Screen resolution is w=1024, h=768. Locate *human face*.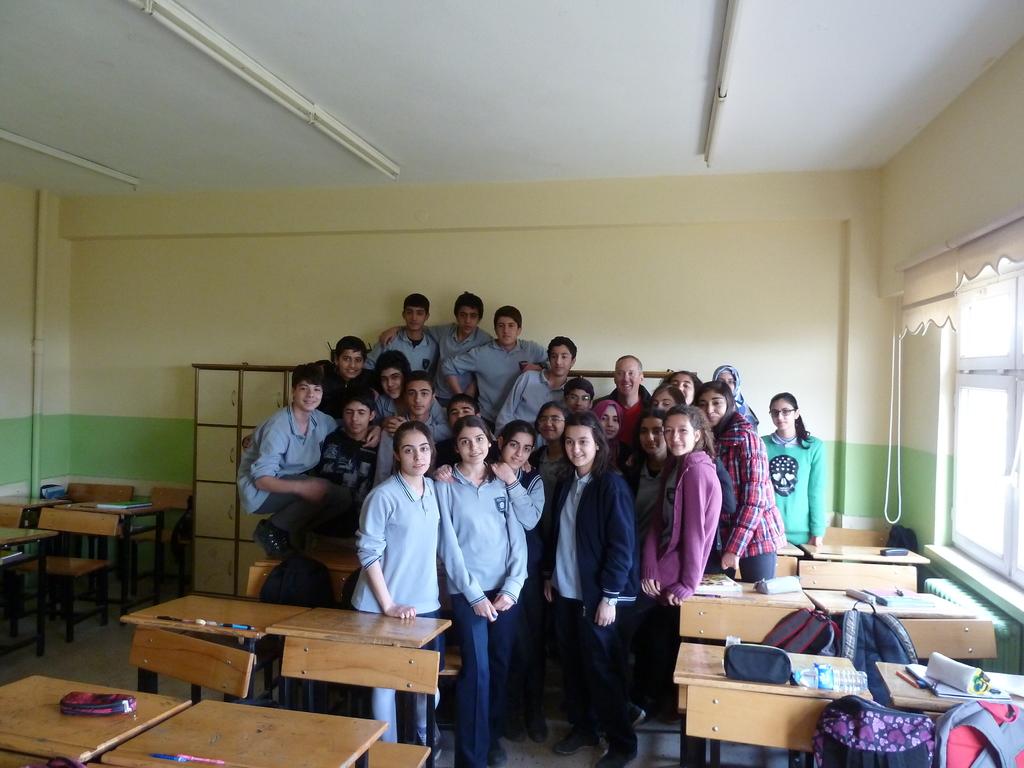
(left=338, top=343, right=362, bottom=373).
